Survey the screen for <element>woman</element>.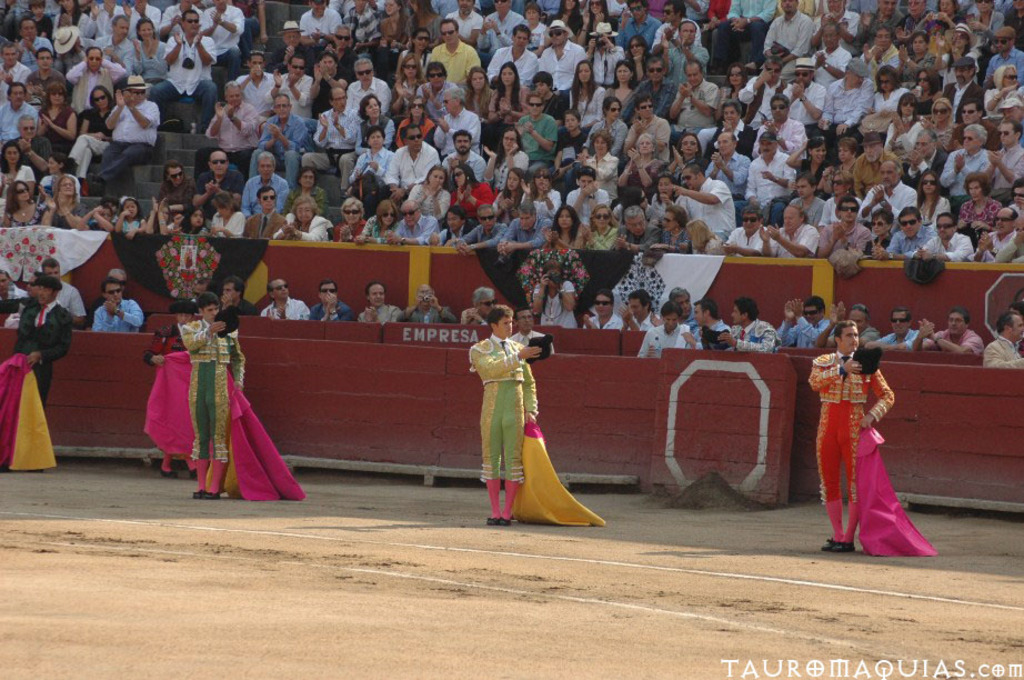
Survey found: bbox=[961, 171, 1001, 231].
